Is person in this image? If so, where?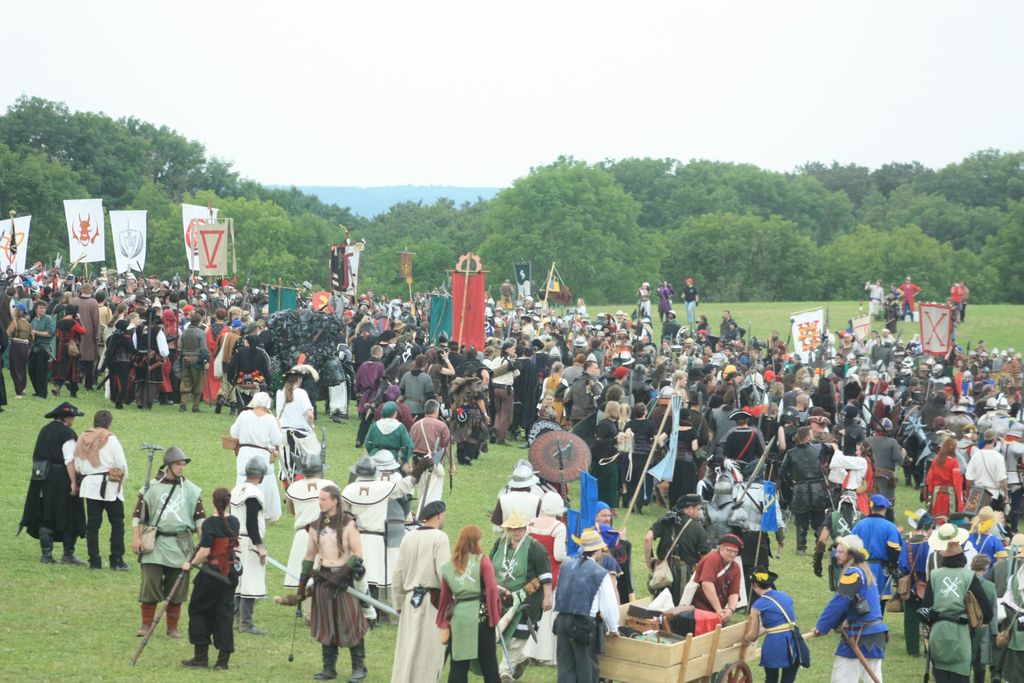
Yes, at [x1=339, y1=458, x2=402, y2=633].
